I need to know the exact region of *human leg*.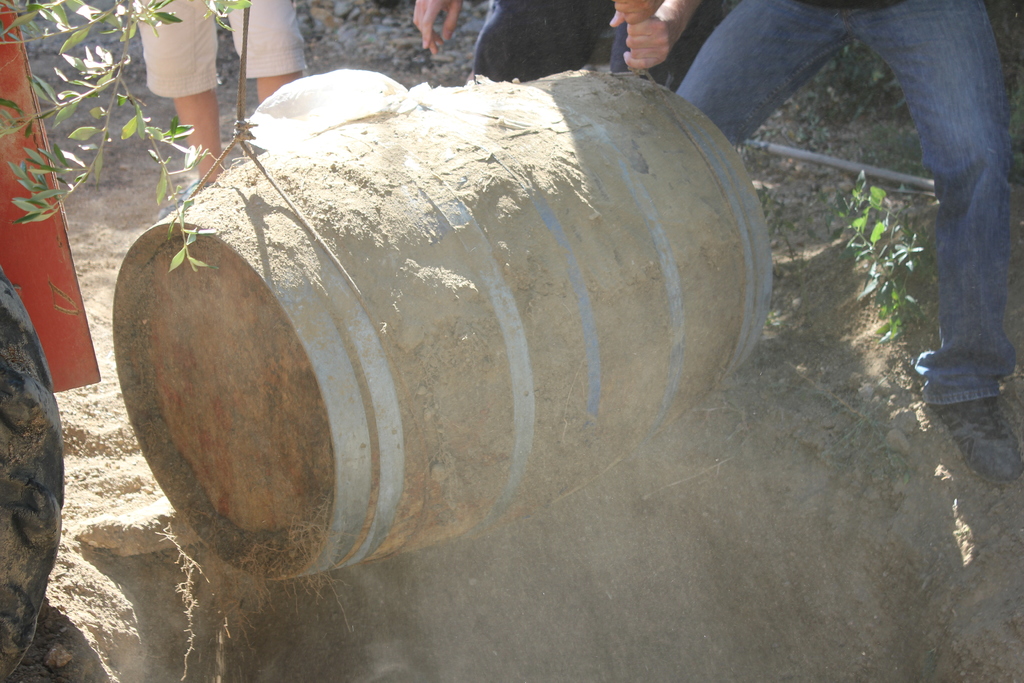
Region: [867,0,1022,479].
